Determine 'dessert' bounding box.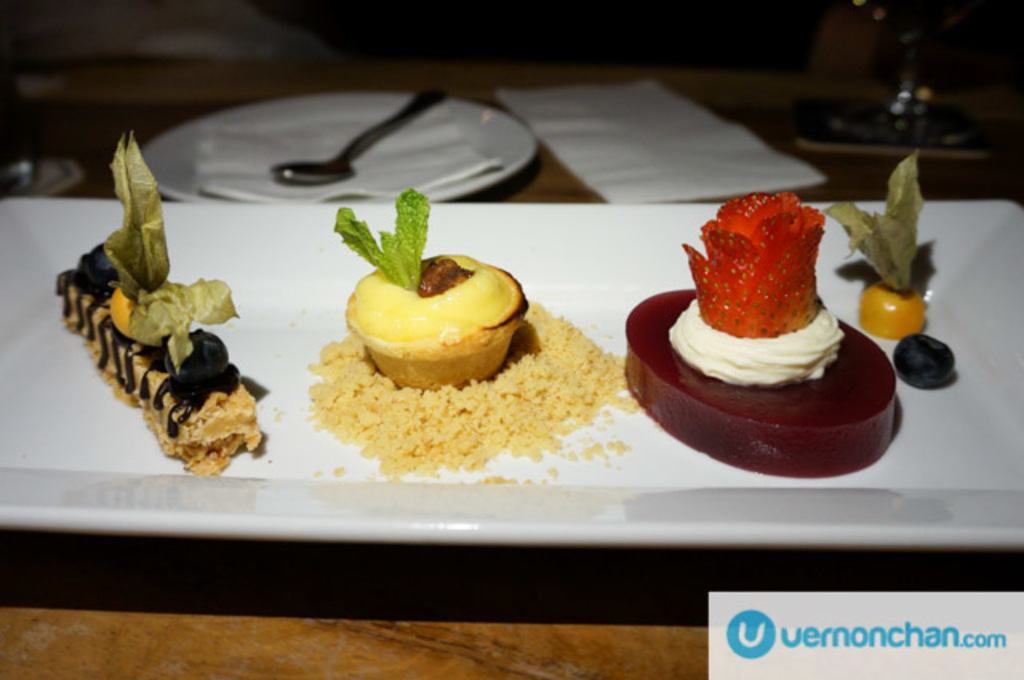
Determined: 834/150/936/339.
